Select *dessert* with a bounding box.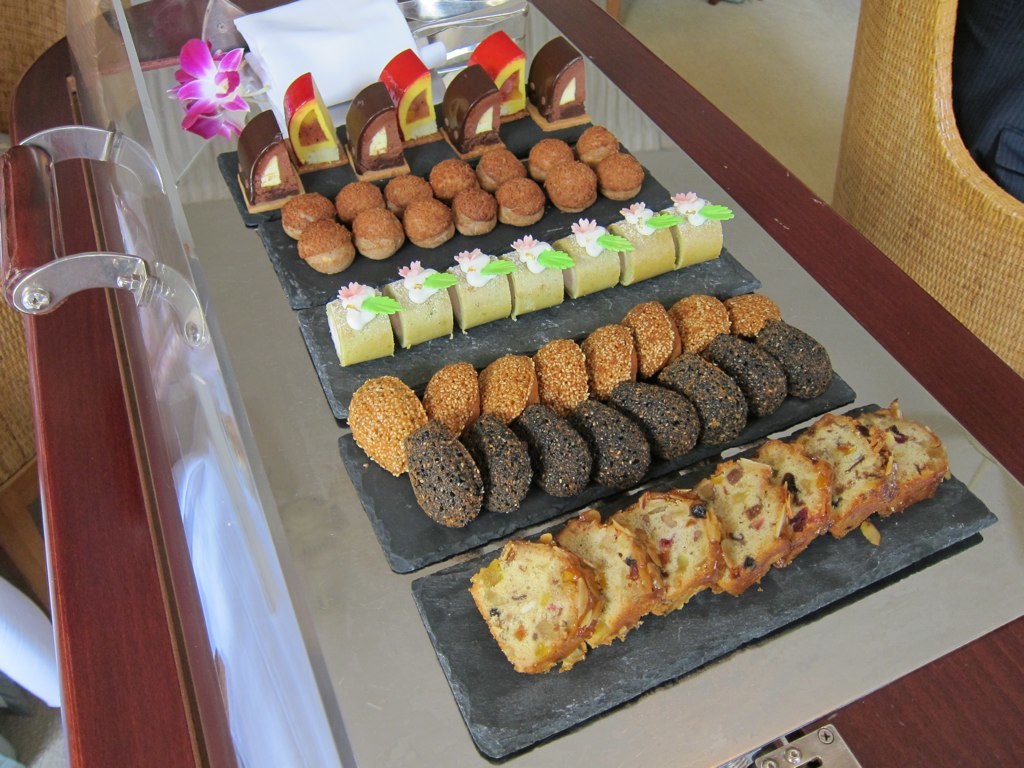
bbox=[374, 255, 462, 363].
